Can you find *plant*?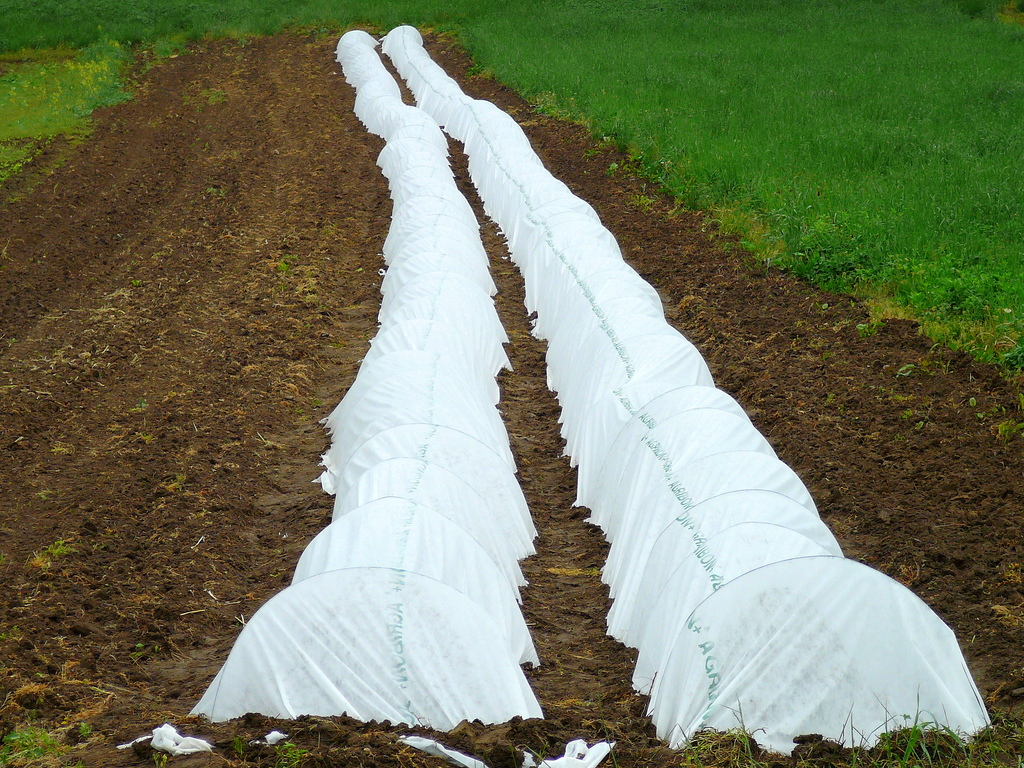
Yes, bounding box: locate(876, 698, 964, 767).
